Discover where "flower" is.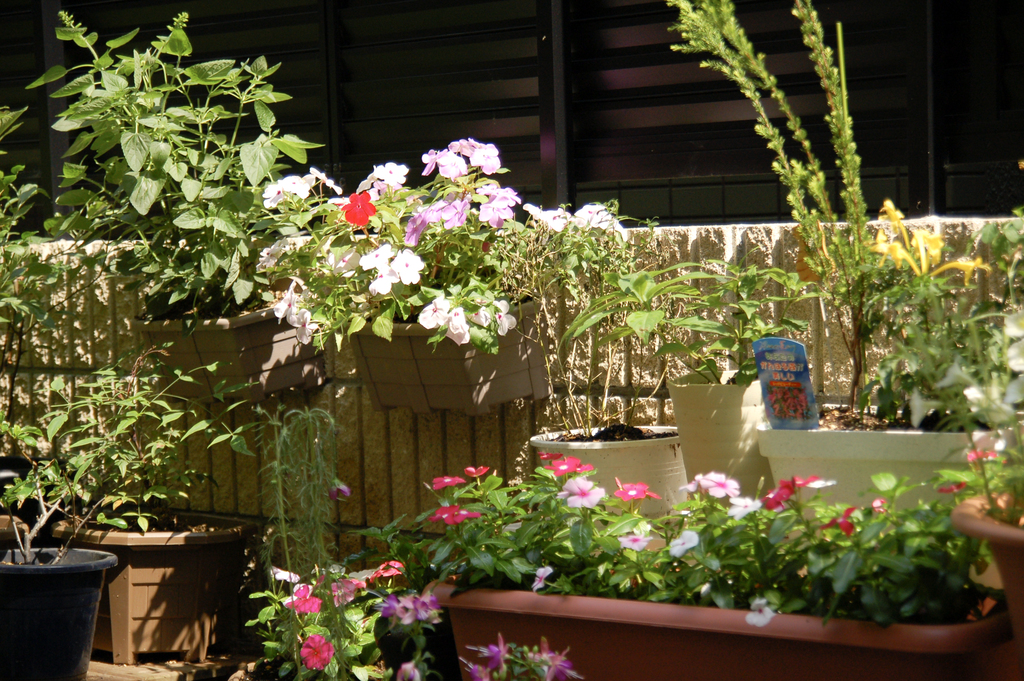
Discovered at bbox(442, 505, 484, 525).
